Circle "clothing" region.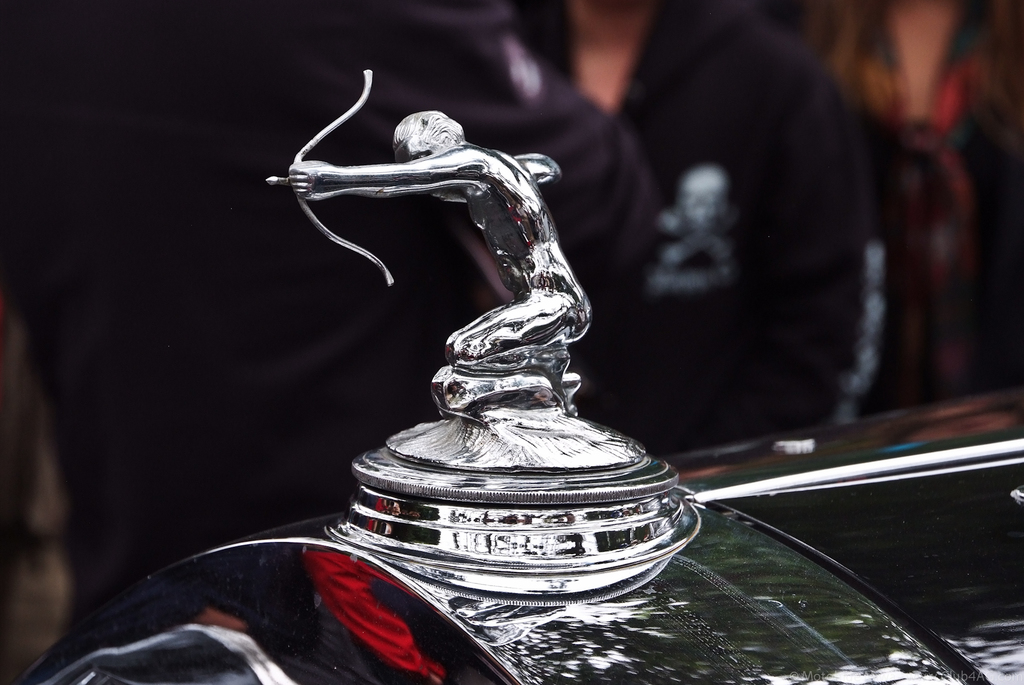
Region: bbox=(509, 0, 896, 458).
